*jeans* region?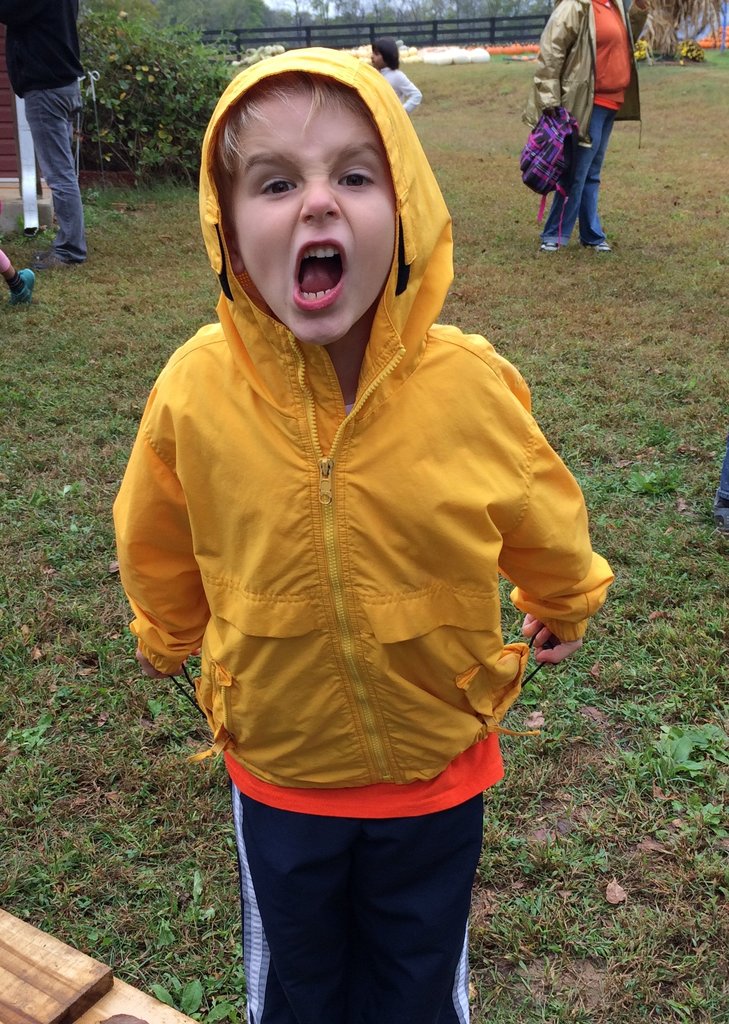
Rect(539, 106, 610, 251)
